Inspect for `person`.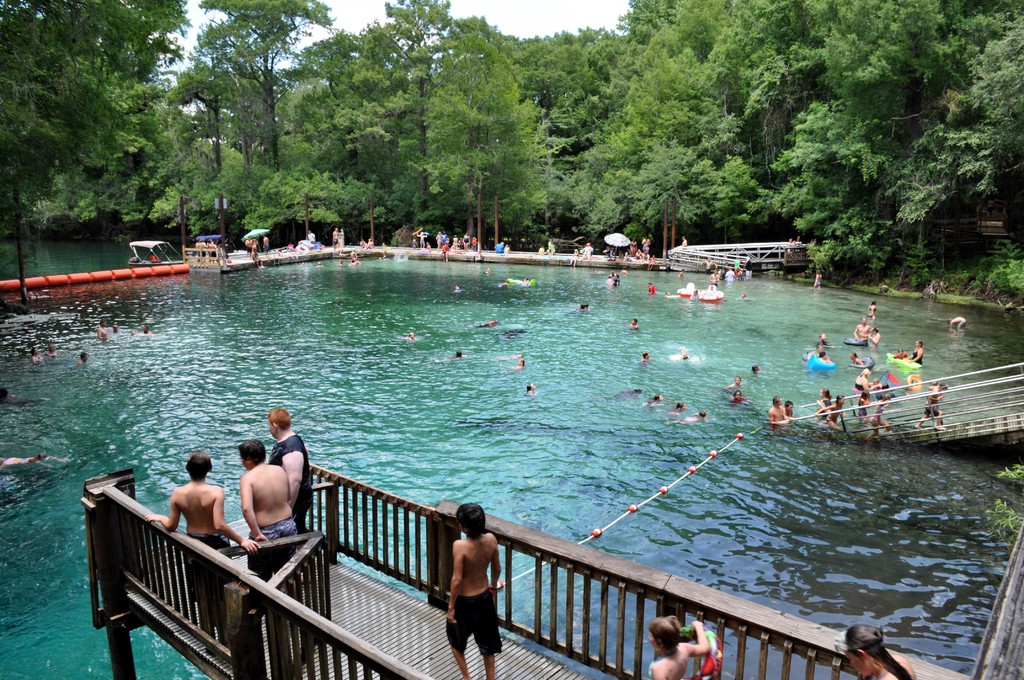
Inspection: {"x1": 268, "y1": 411, "x2": 314, "y2": 533}.
